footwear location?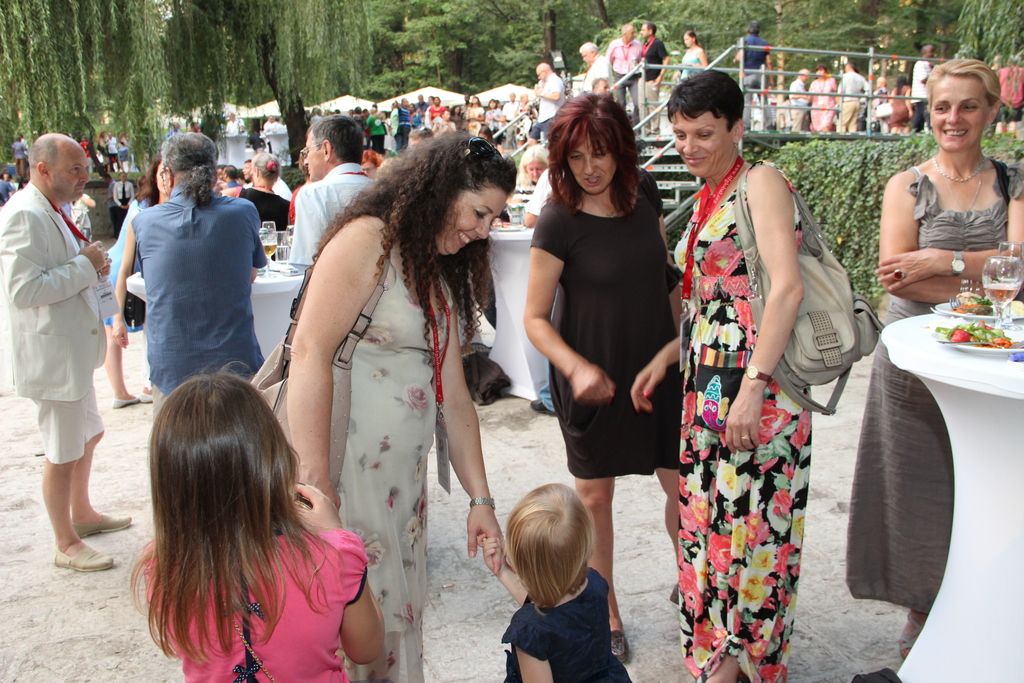
bbox=[116, 394, 153, 411]
